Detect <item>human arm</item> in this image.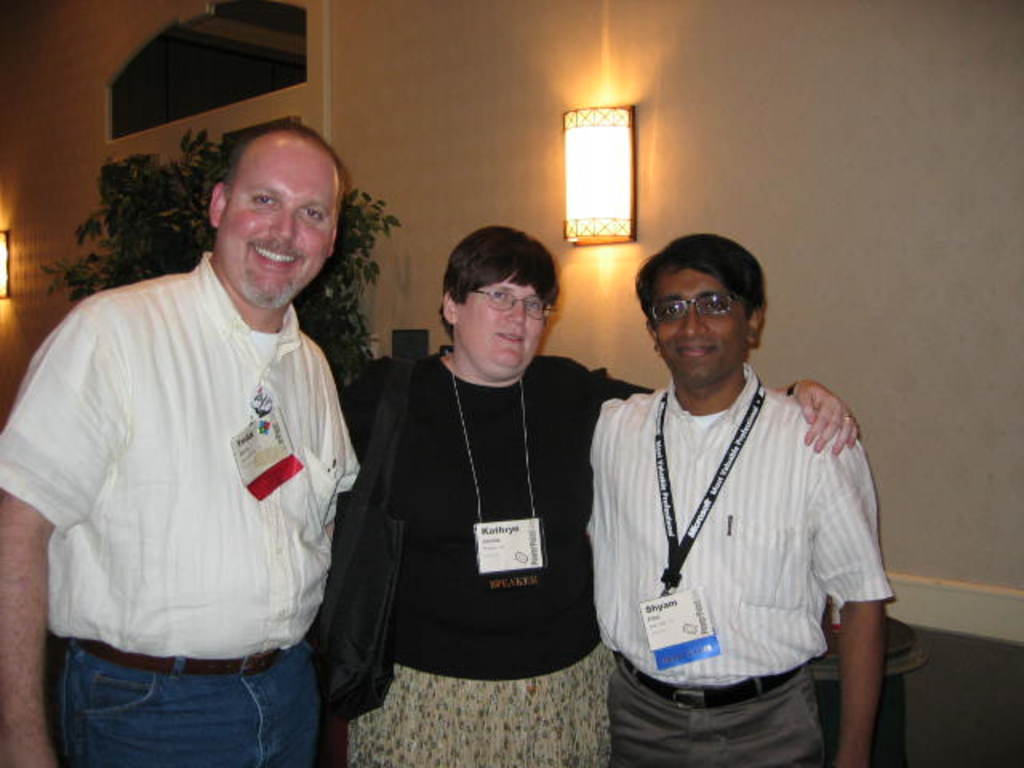
Detection: {"left": 806, "top": 438, "right": 896, "bottom": 766}.
